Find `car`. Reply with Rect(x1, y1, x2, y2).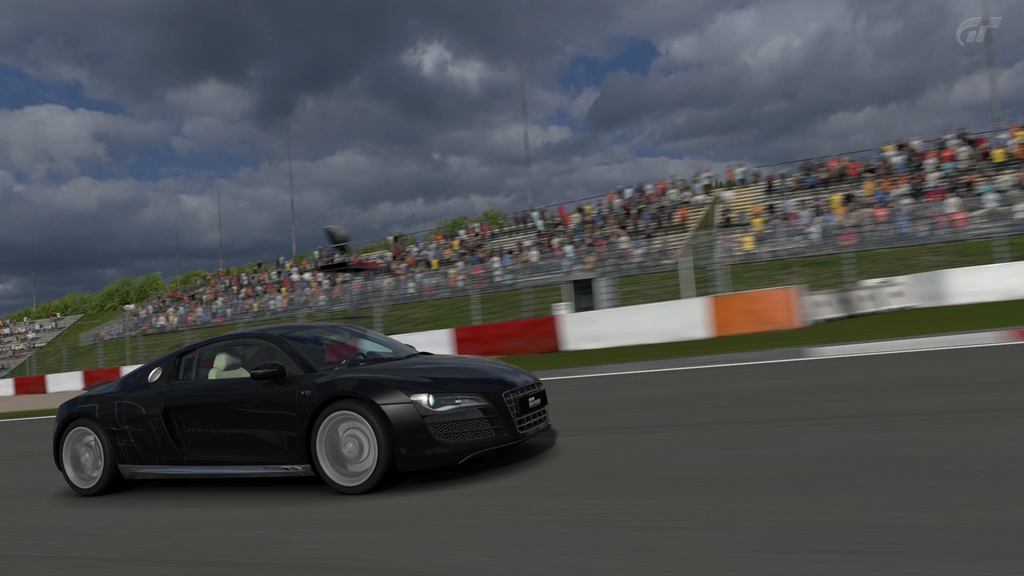
Rect(49, 327, 546, 491).
